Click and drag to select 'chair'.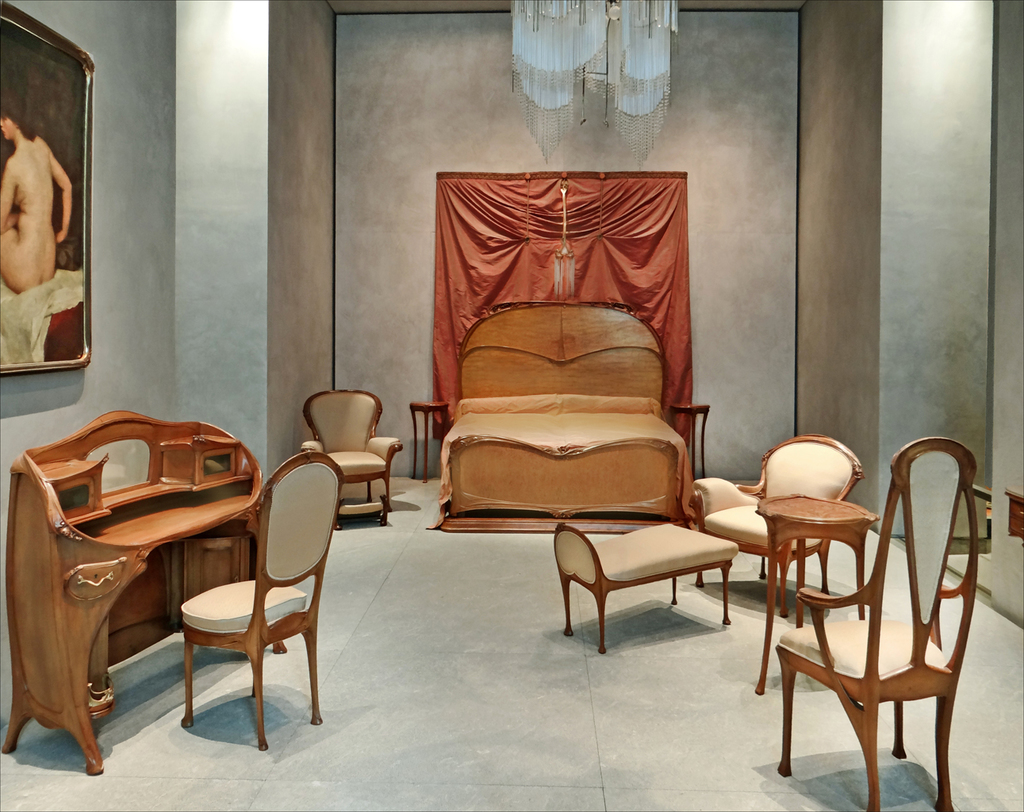
Selection: 177,450,346,750.
